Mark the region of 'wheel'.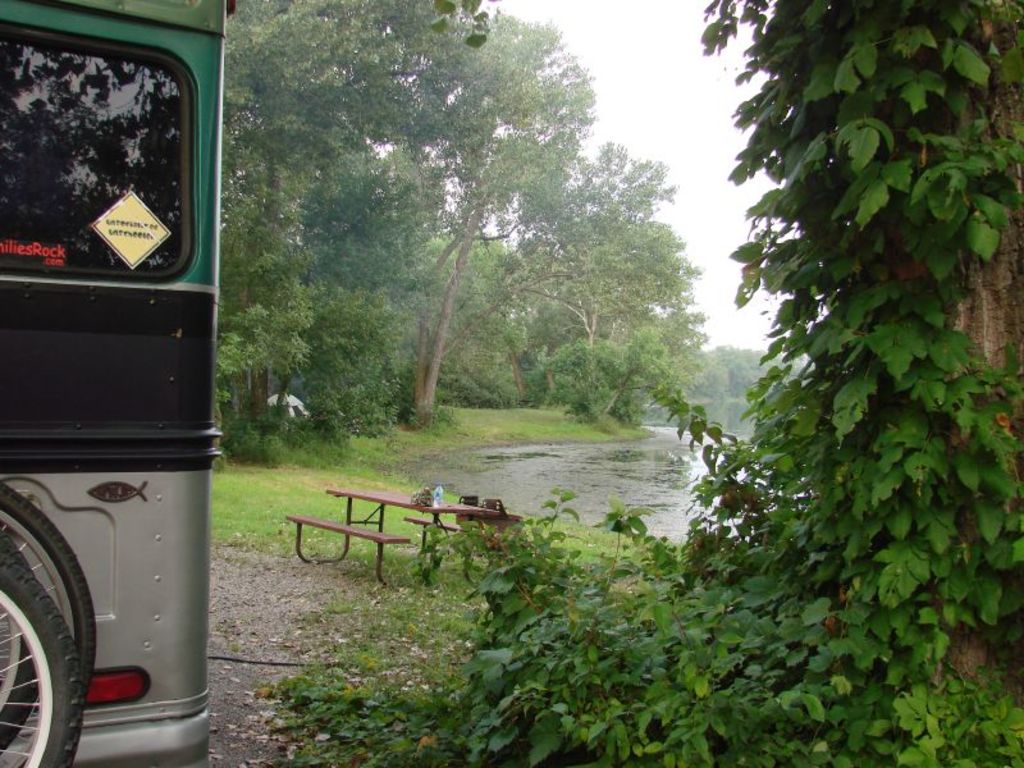
Region: (0,476,99,767).
